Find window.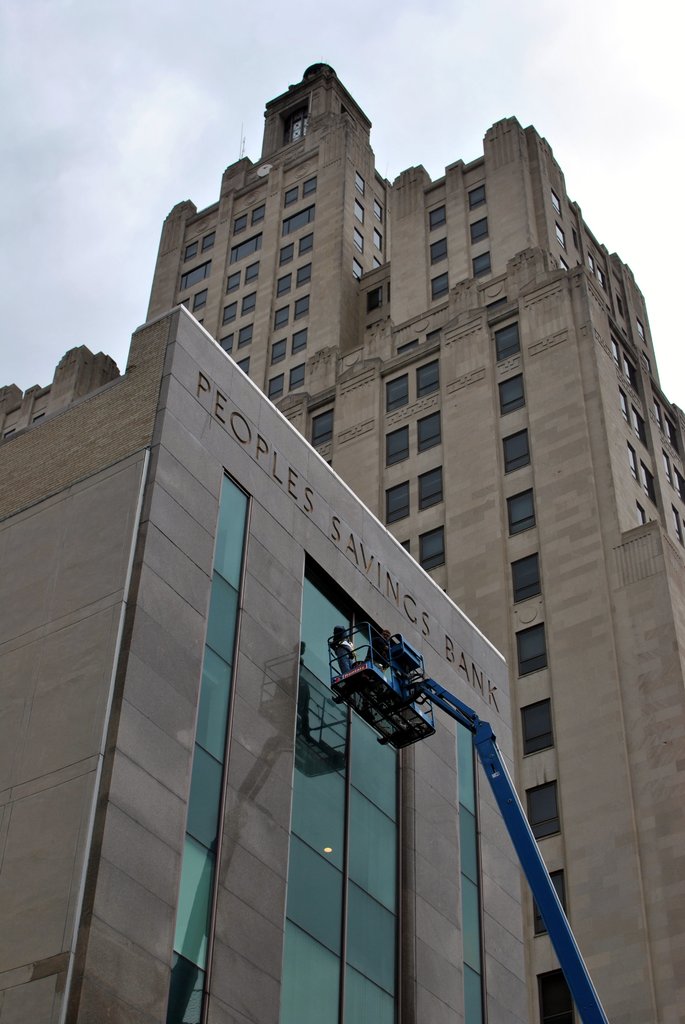
l=617, t=385, r=631, b=427.
